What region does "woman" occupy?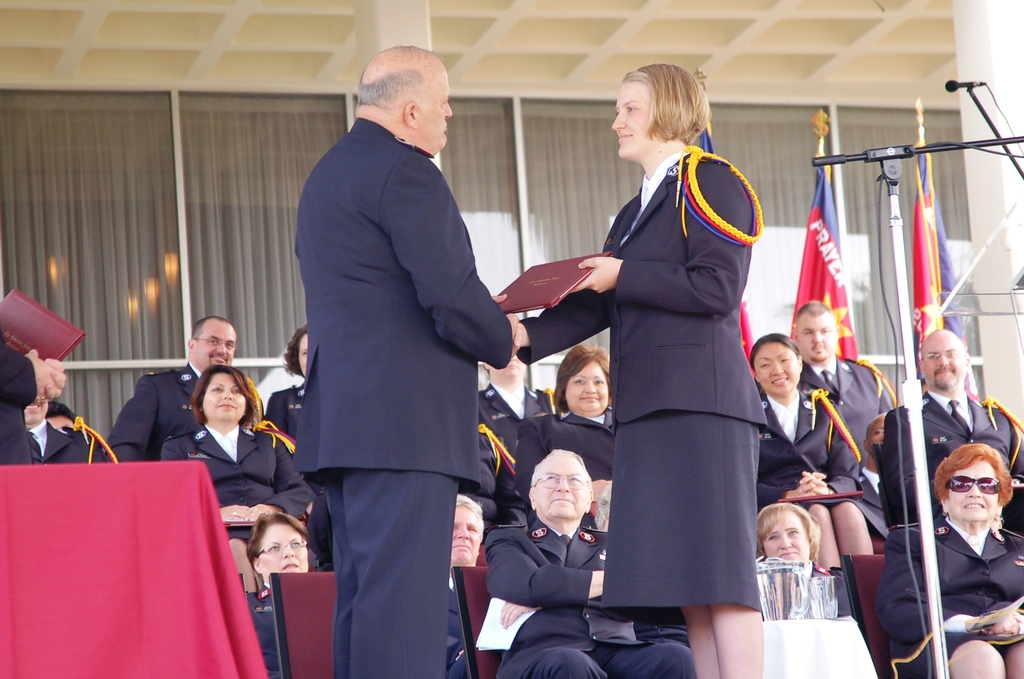
<region>244, 514, 312, 678</region>.
